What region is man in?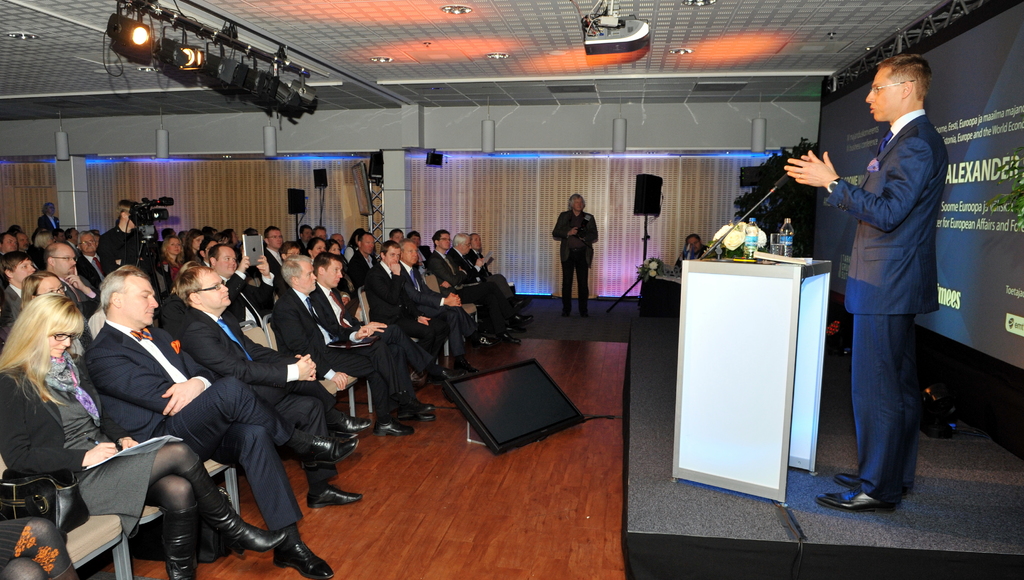
Rect(810, 41, 949, 520).
